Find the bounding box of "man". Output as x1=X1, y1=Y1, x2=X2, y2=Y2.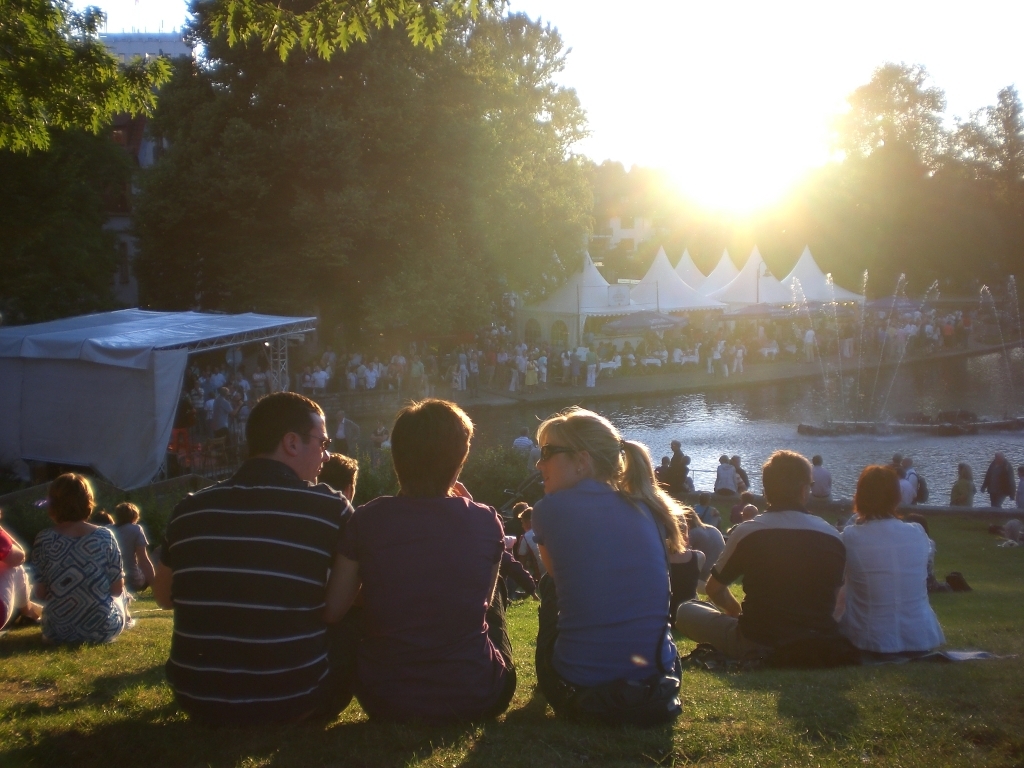
x1=357, y1=361, x2=378, y2=393.
